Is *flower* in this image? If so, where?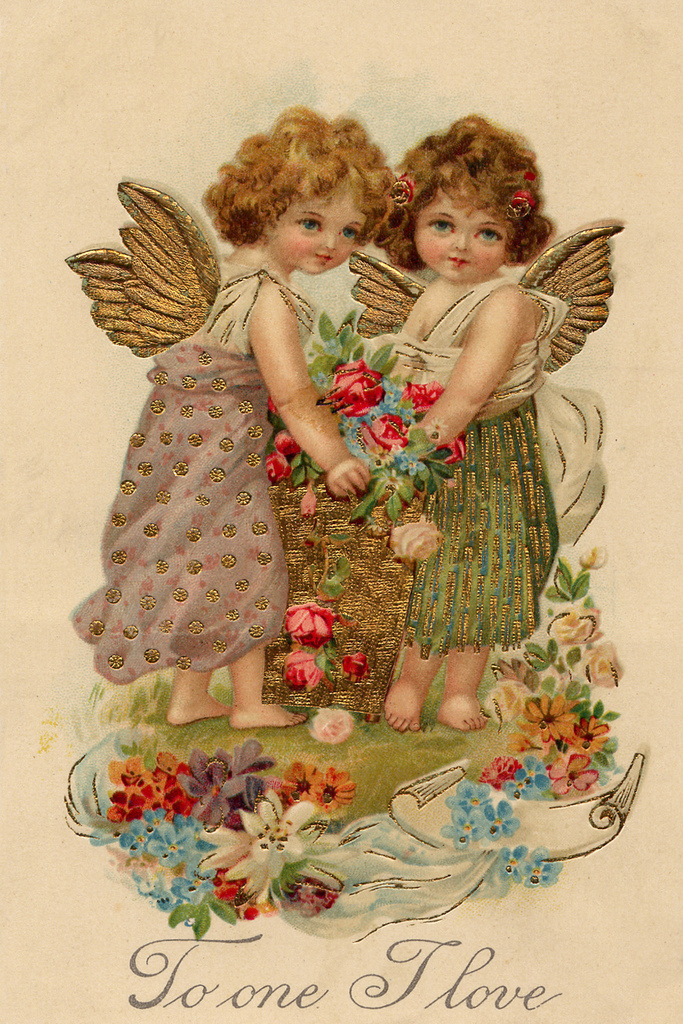
Yes, at bbox=(397, 452, 428, 473).
